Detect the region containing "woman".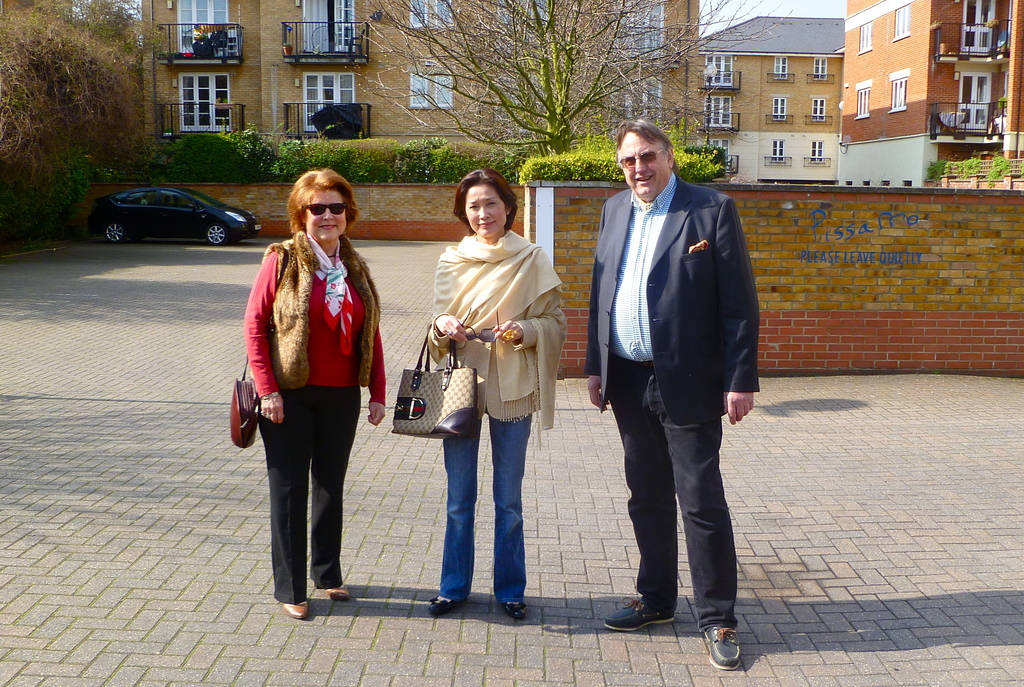
420:168:566:620.
